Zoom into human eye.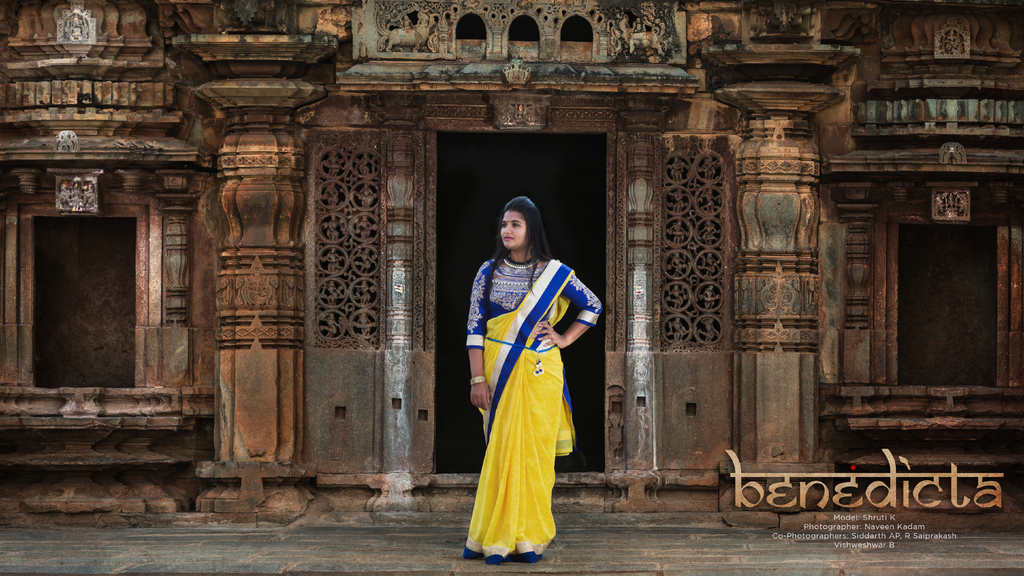
Zoom target: pyautogui.locateOnScreen(511, 221, 522, 227).
